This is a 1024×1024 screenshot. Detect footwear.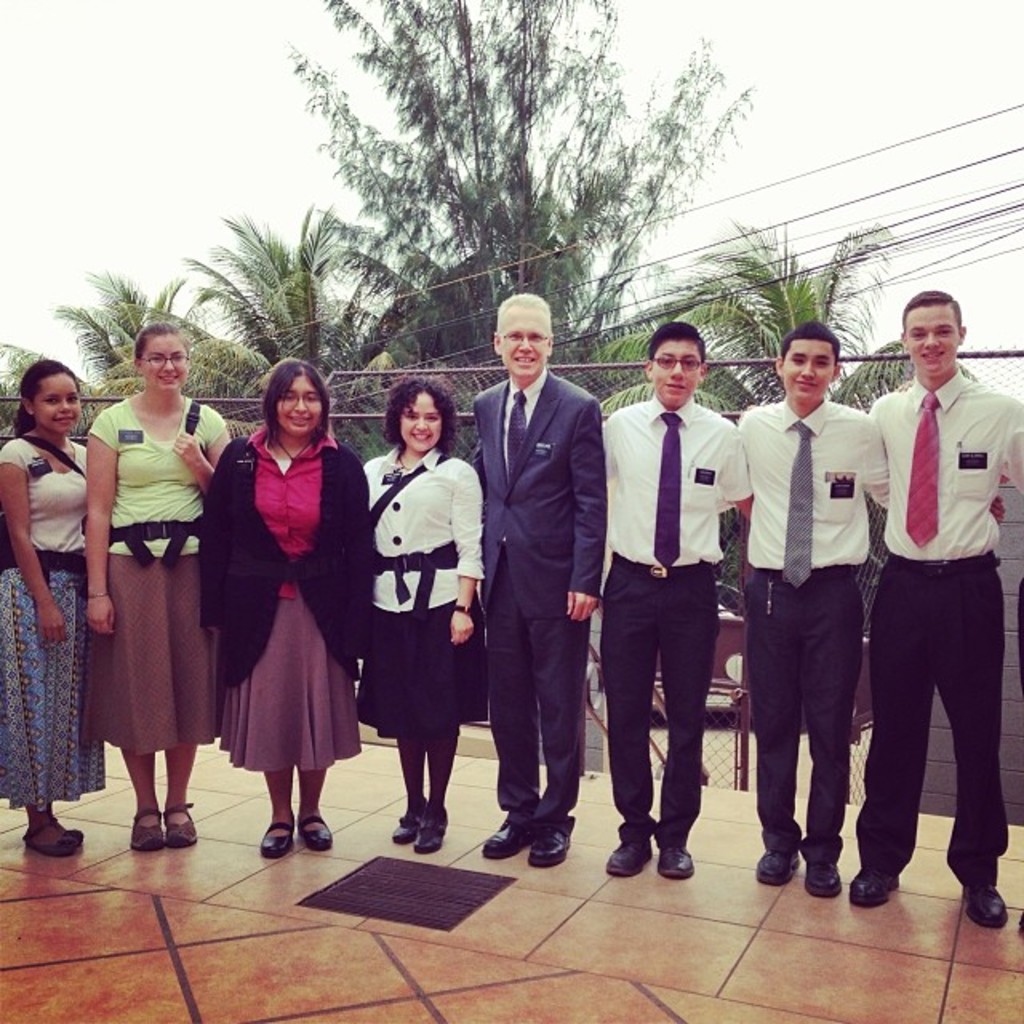
<bbox>162, 798, 200, 850</bbox>.
